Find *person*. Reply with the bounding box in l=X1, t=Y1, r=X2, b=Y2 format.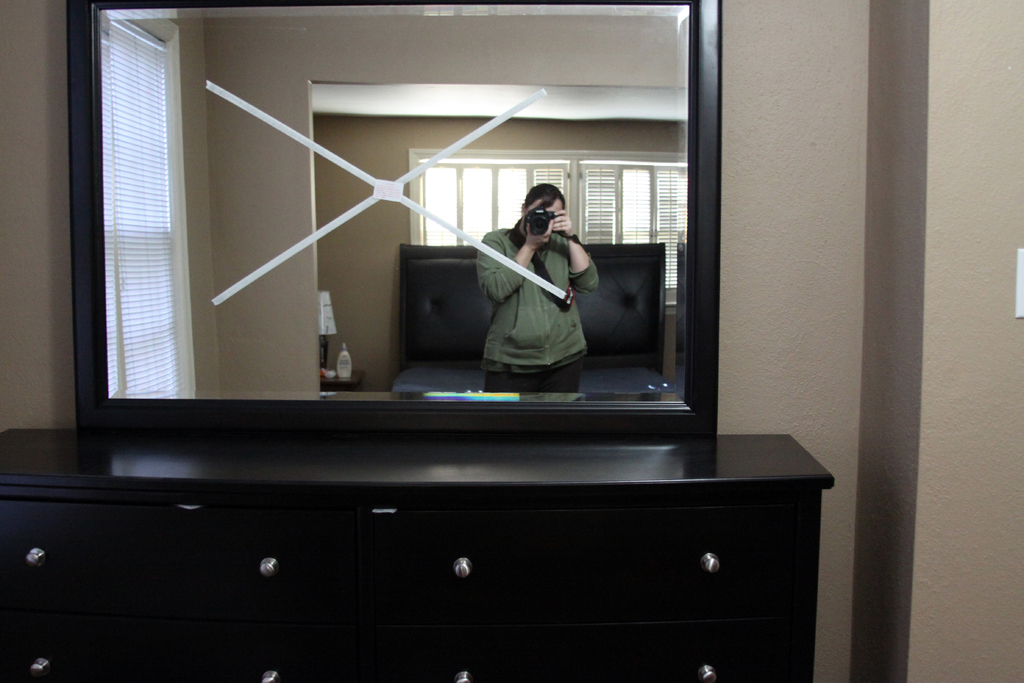
l=476, t=174, r=592, b=424.
